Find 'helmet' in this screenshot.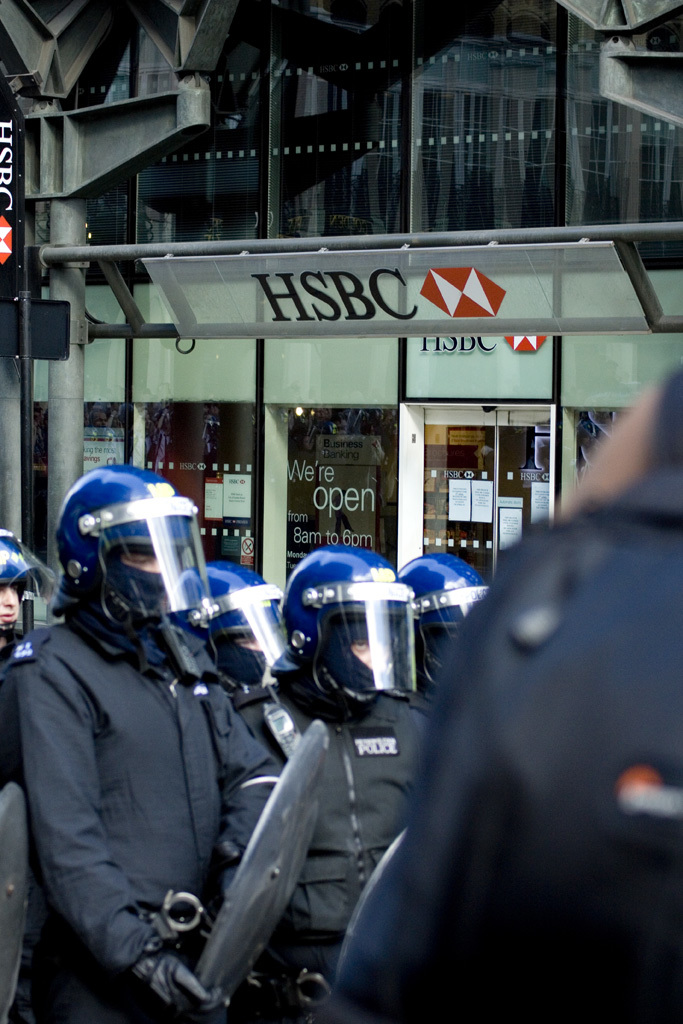
The bounding box for 'helmet' is {"x1": 193, "y1": 553, "x2": 287, "y2": 690}.
